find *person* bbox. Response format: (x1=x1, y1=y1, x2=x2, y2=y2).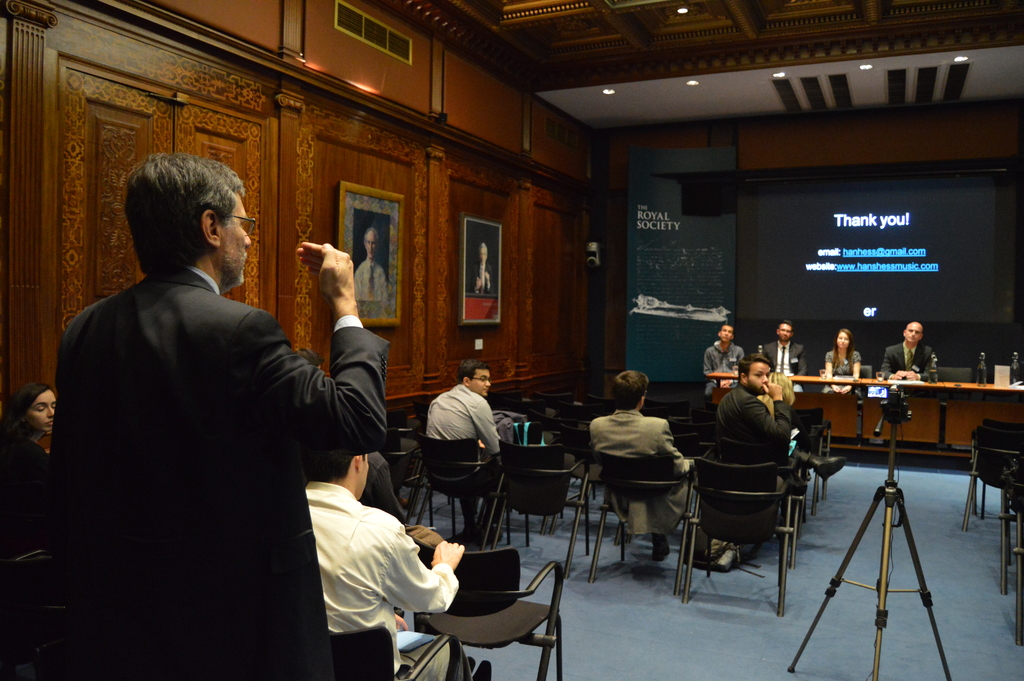
(x1=879, y1=317, x2=943, y2=388).
